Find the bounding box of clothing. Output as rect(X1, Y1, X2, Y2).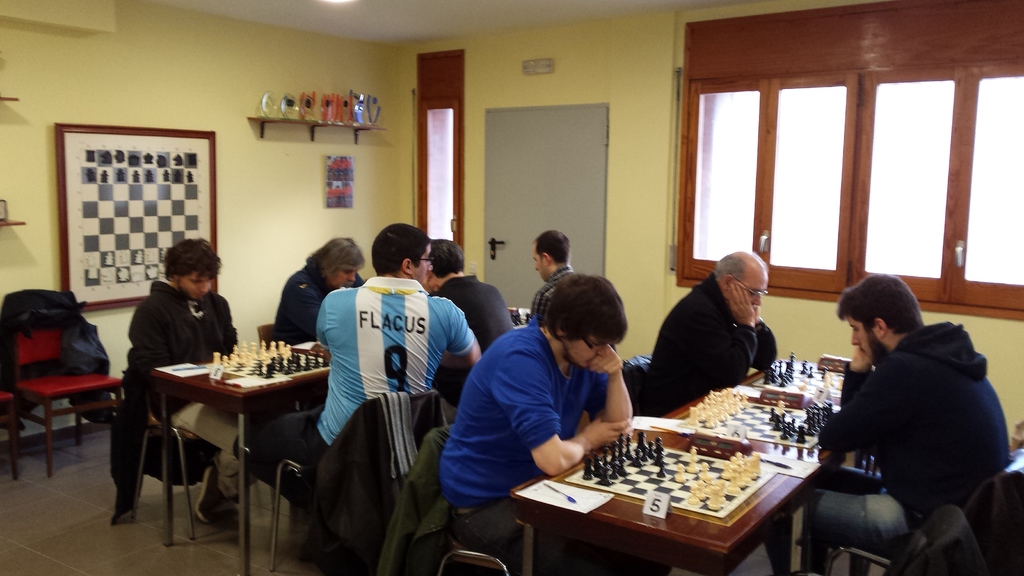
rect(438, 330, 594, 522).
